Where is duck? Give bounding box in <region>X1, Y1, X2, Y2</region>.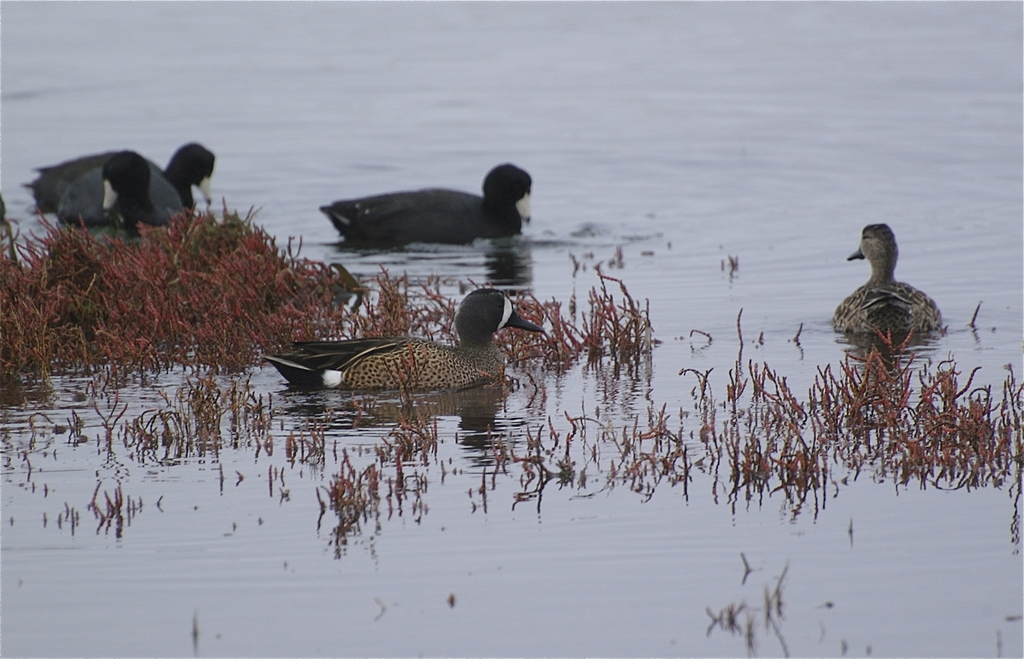
<region>849, 221, 932, 358</region>.
